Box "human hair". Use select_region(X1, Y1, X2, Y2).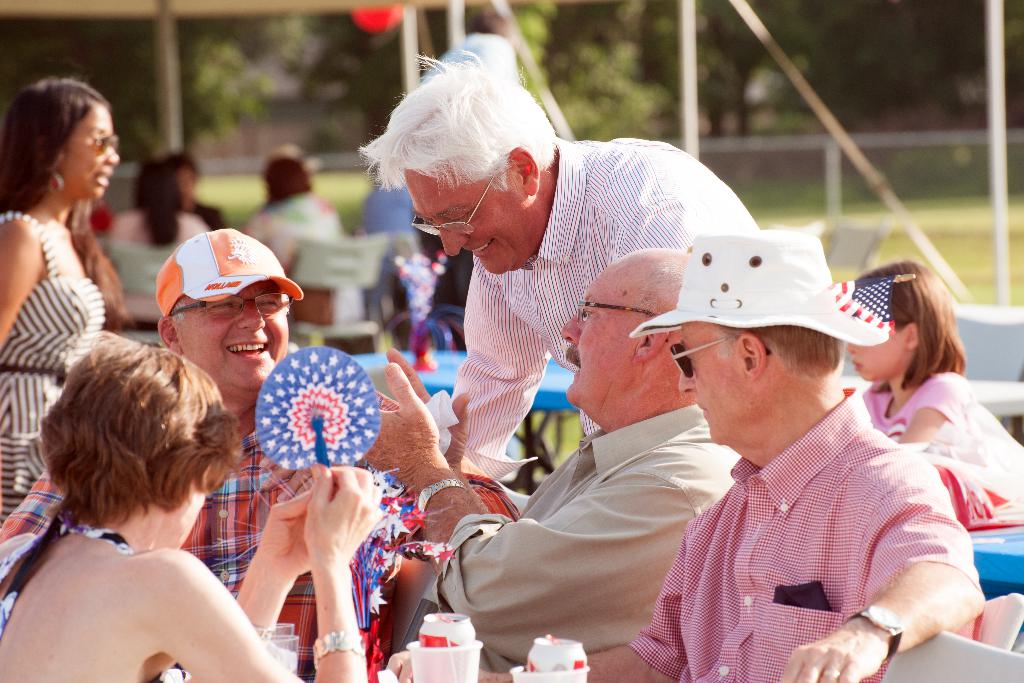
select_region(709, 322, 844, 382).
